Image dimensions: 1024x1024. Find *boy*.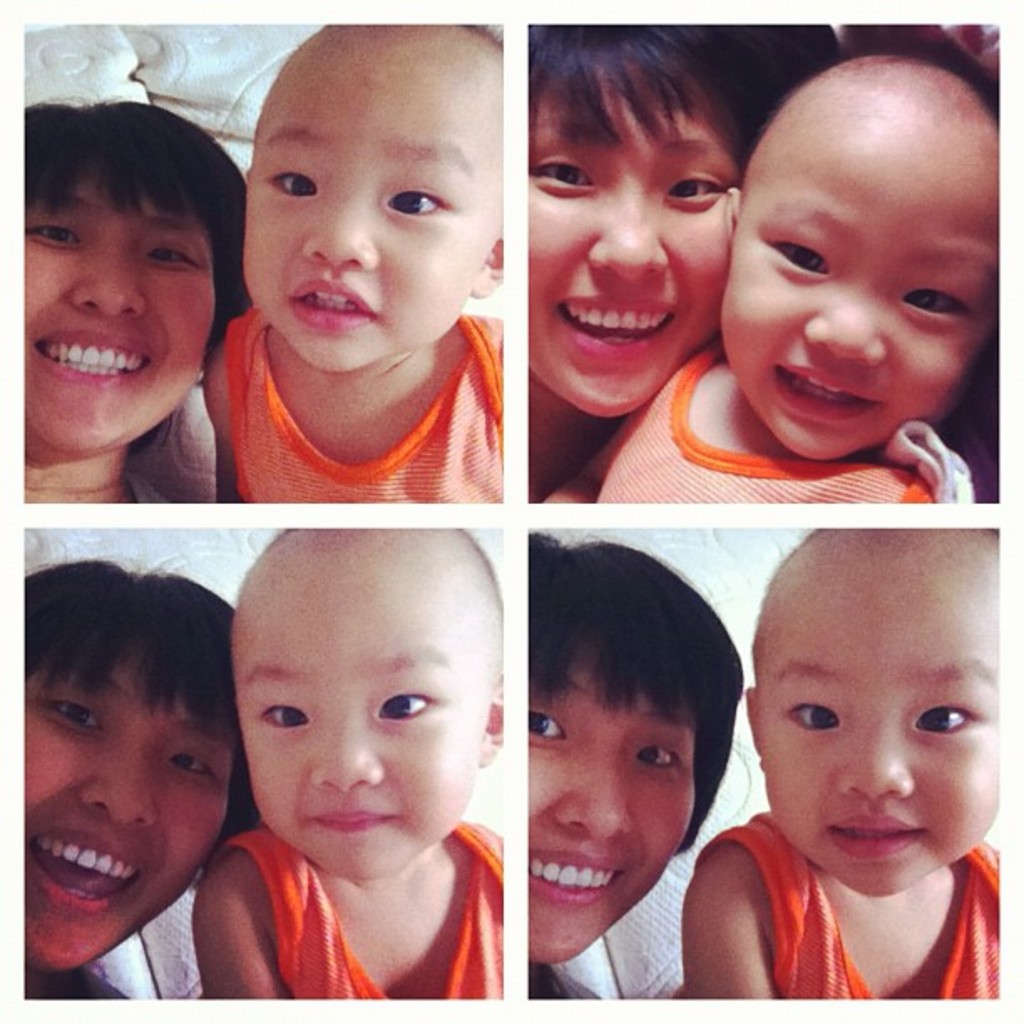
545:54:996:509.
